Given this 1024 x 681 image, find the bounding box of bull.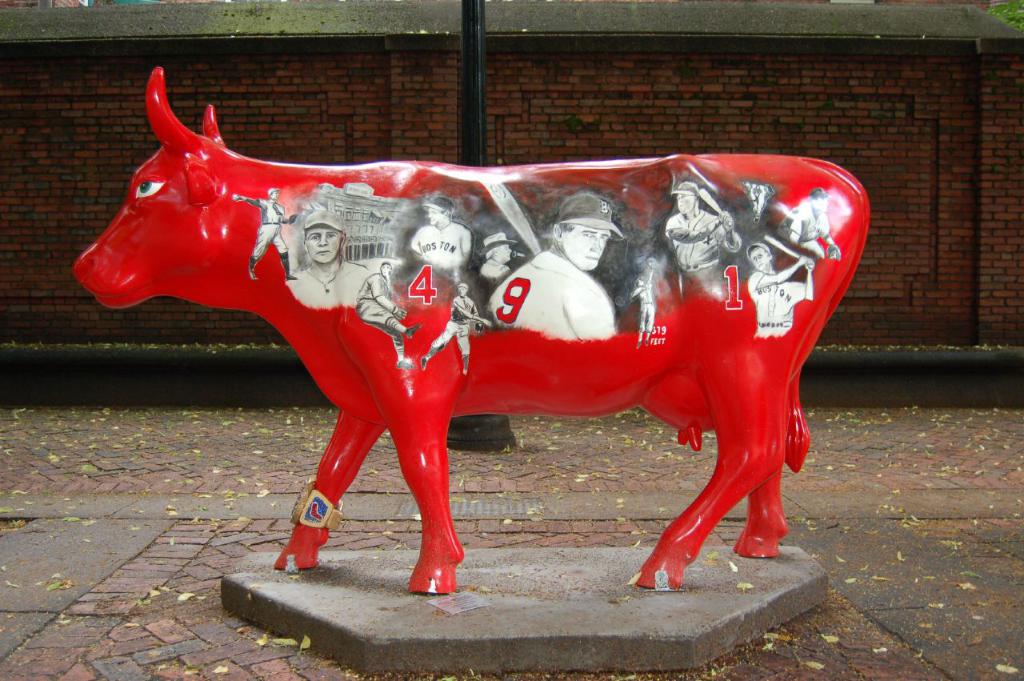
(x1=74, y1=68, x2=872, y2=598).
